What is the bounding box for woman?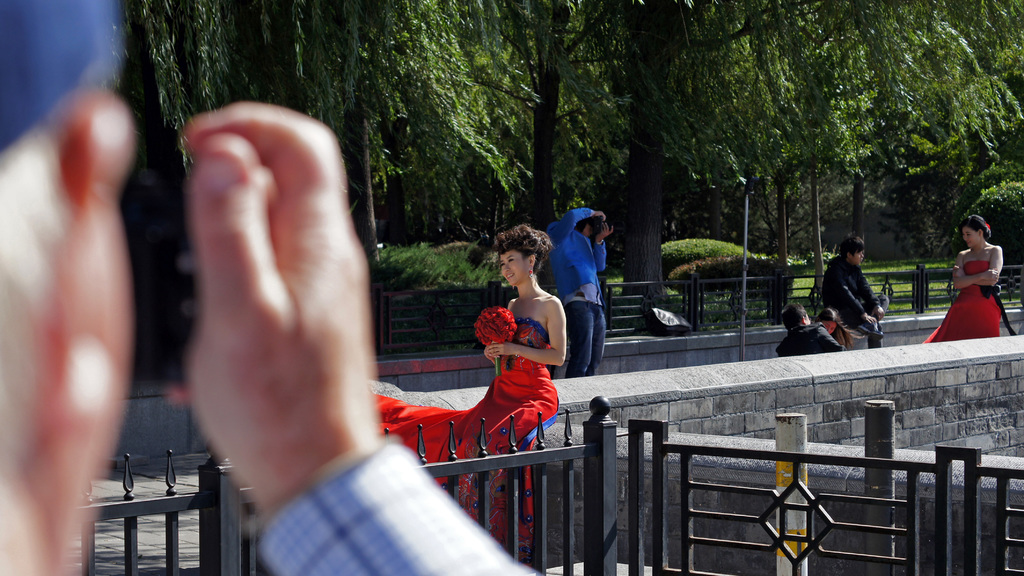
box=[934, 209, 1016, 345].
